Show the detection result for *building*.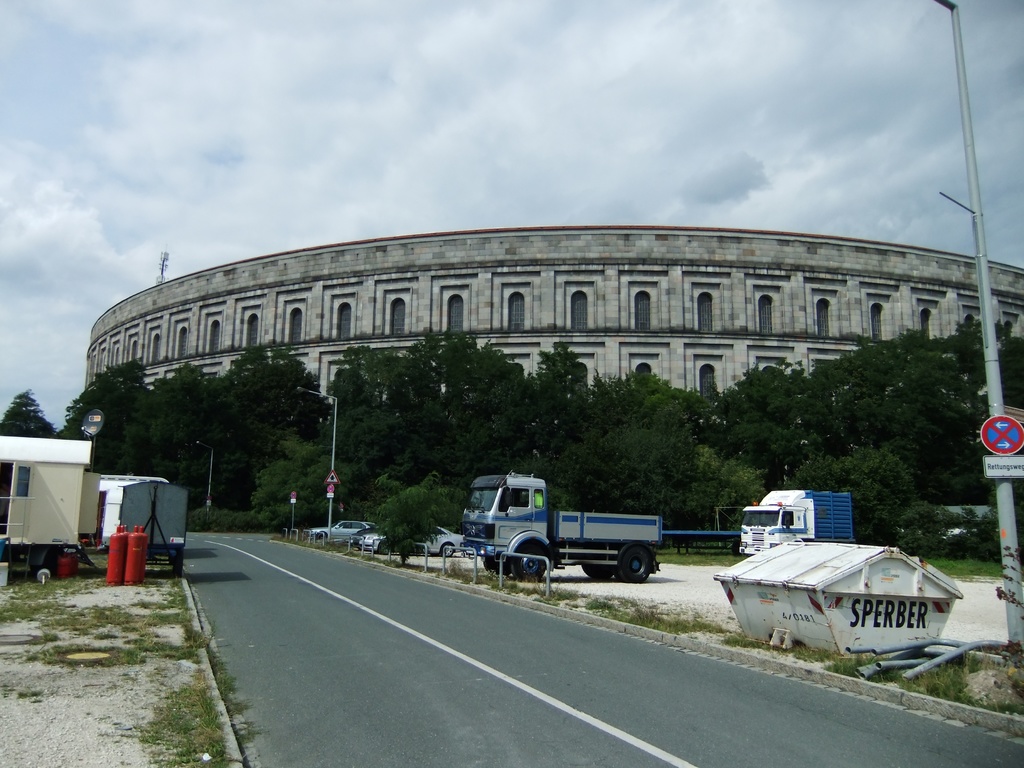
l=0, t=437, r=100, b=544.
